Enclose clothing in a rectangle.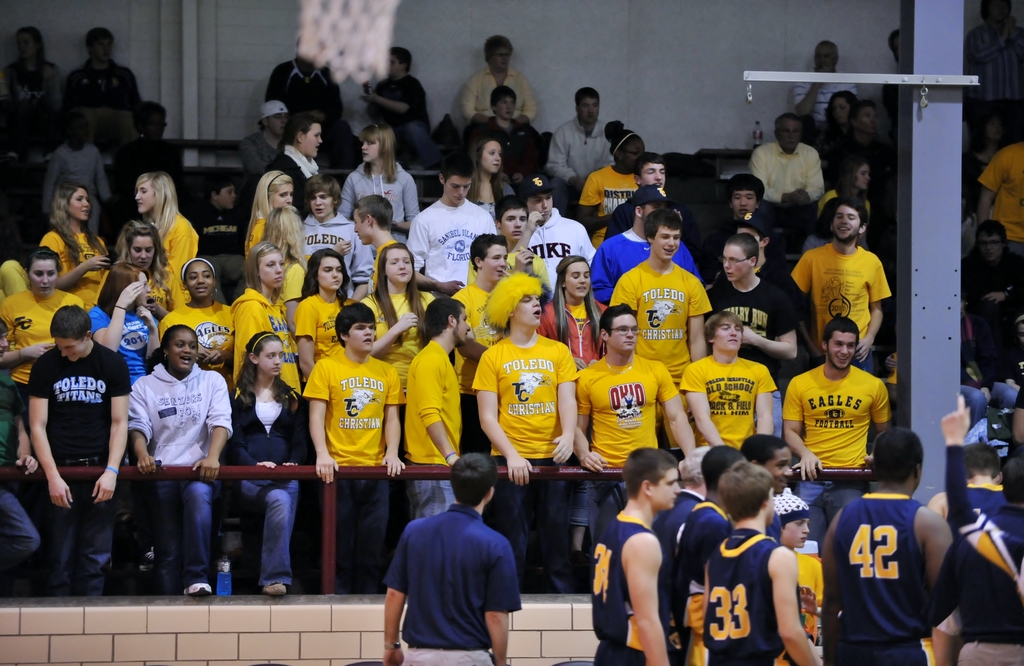
BBox(344, 158, 428, 232).
